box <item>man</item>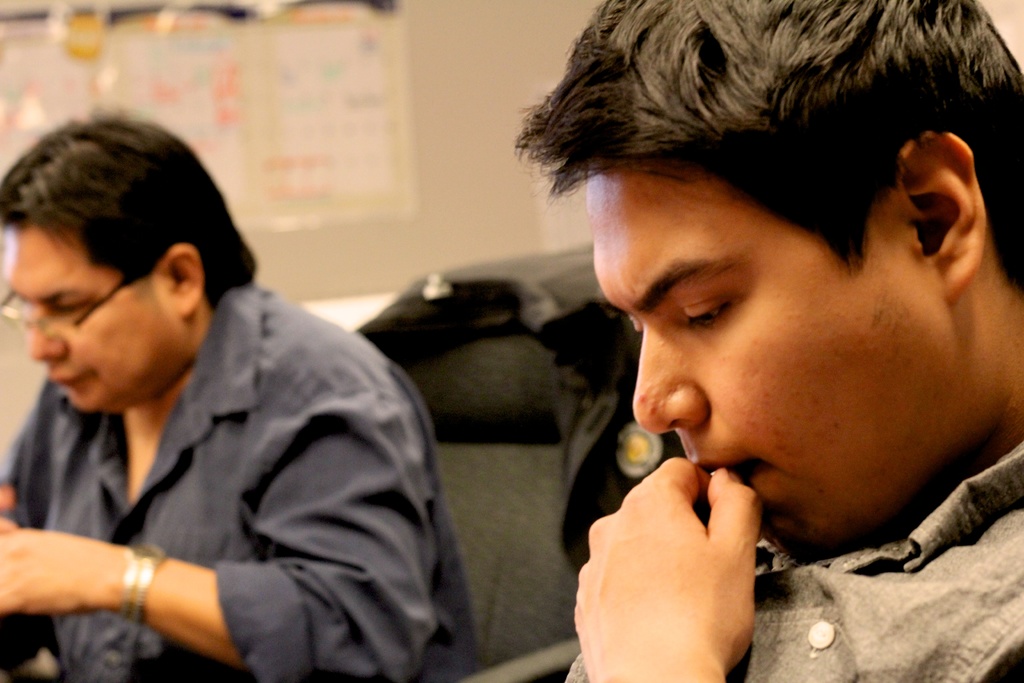
(505,0,1023,682)
